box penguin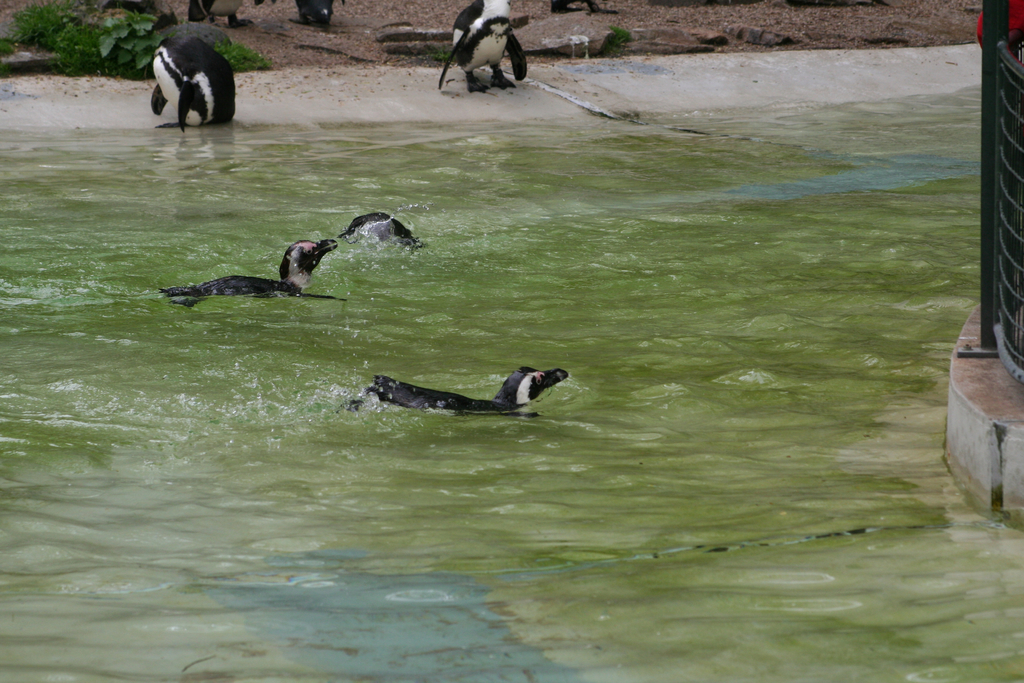
x1=435, y1=0, x2=529, y2=97
